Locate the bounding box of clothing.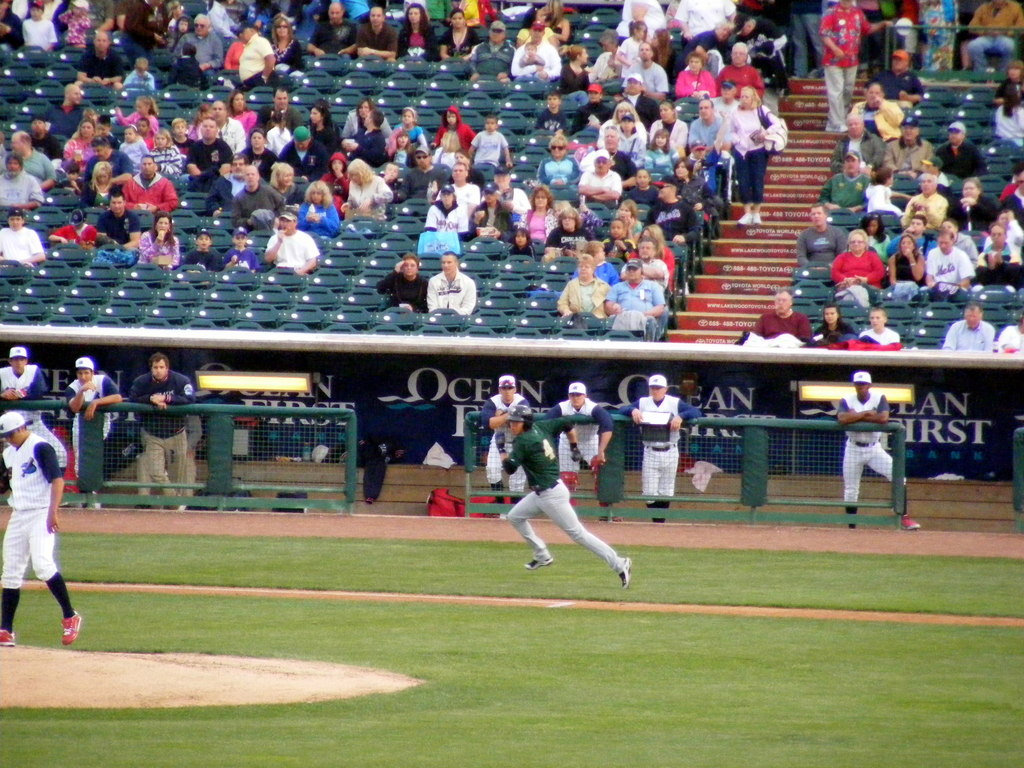
Bounding box: [x1=394, y1=115, x2=425, y2=148].
